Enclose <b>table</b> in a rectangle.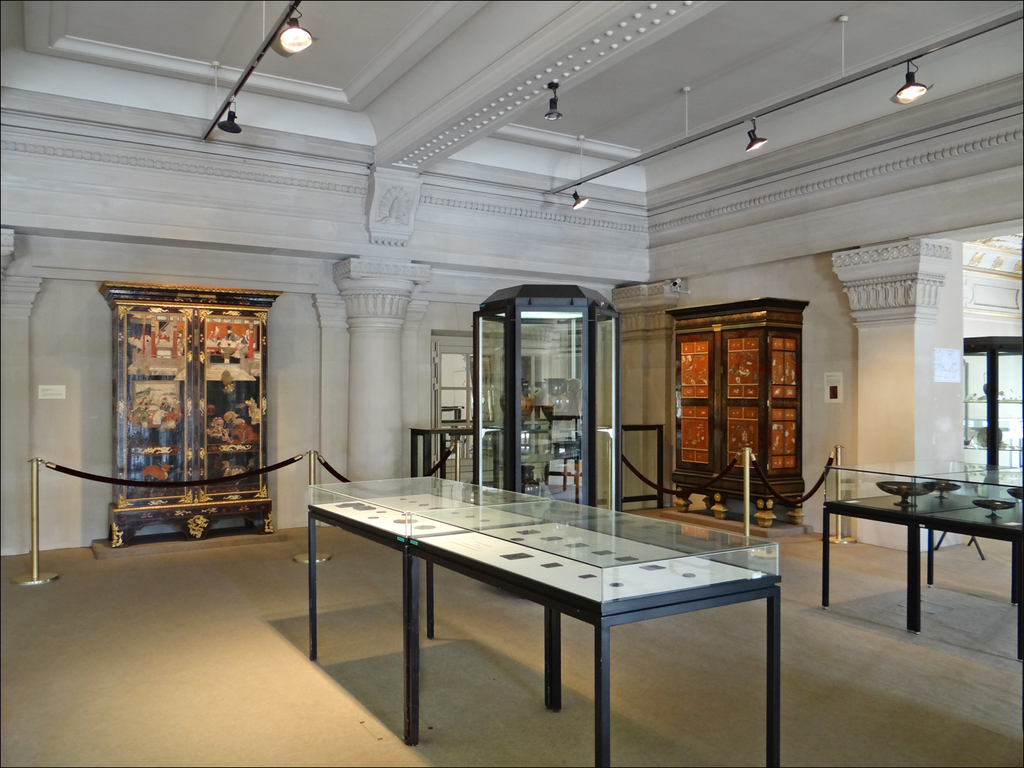
287, 472, 768, 747.
